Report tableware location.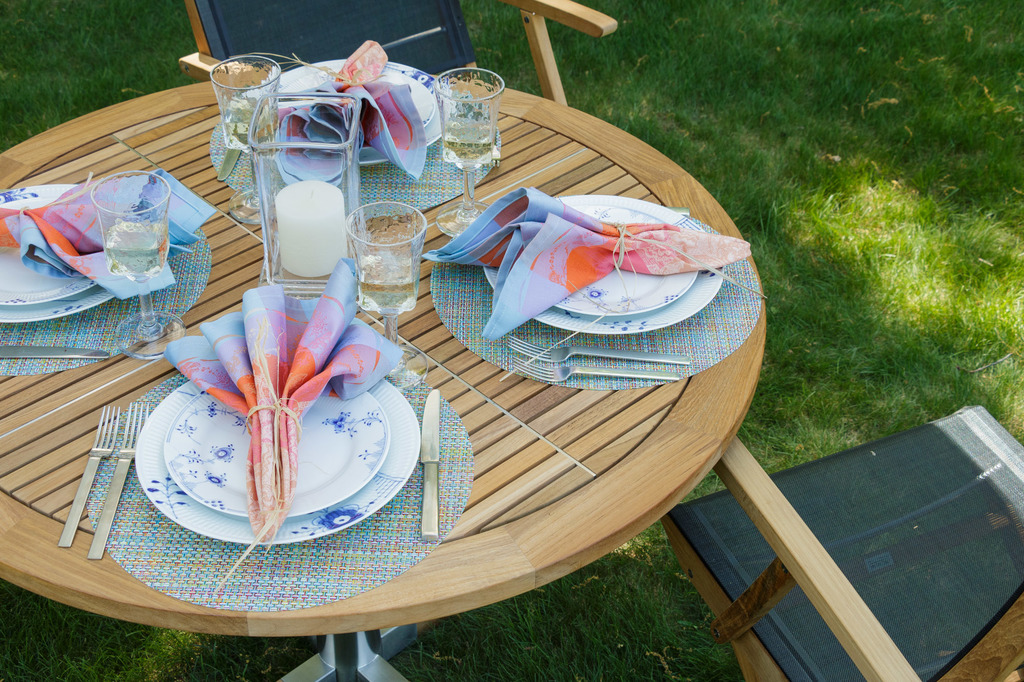
Report: bbox(505, 335, 690, 366).
